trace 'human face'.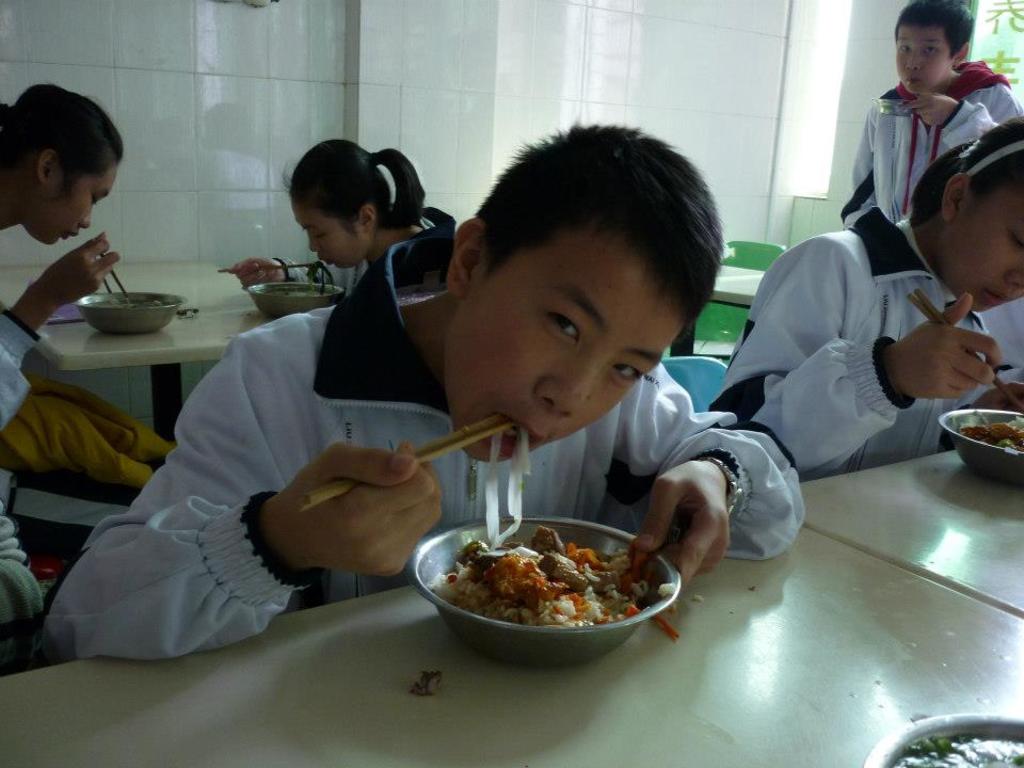
Traced to <region>33, 158, 124, 239</region>.
